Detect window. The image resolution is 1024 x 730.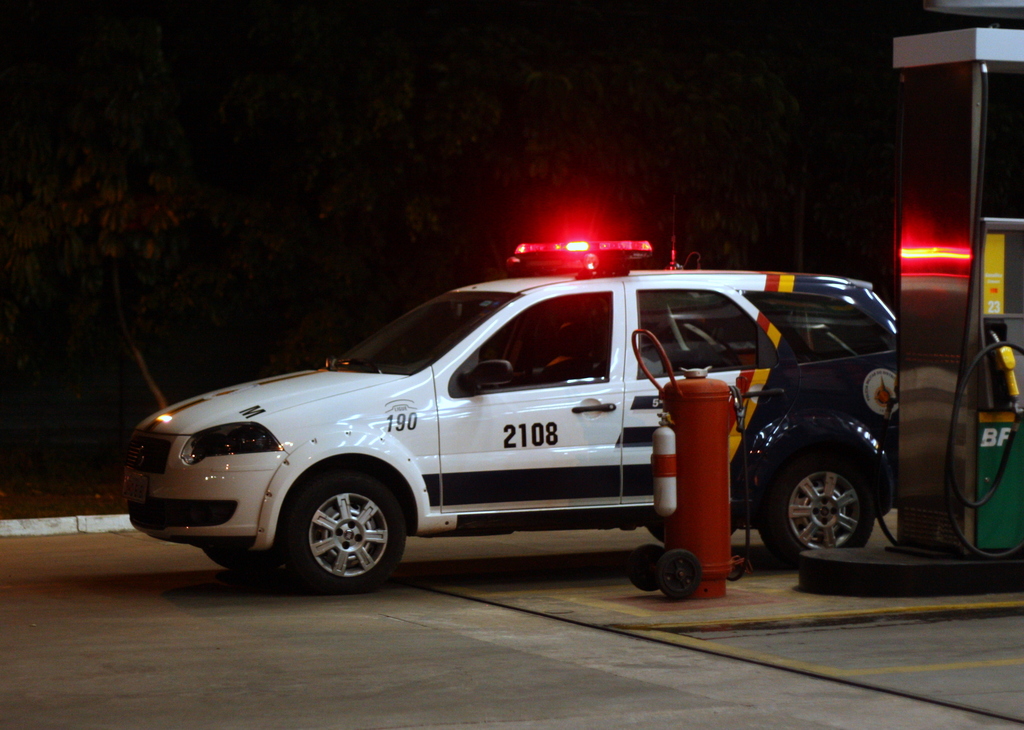
select_region(740, 288, 900, 368).
